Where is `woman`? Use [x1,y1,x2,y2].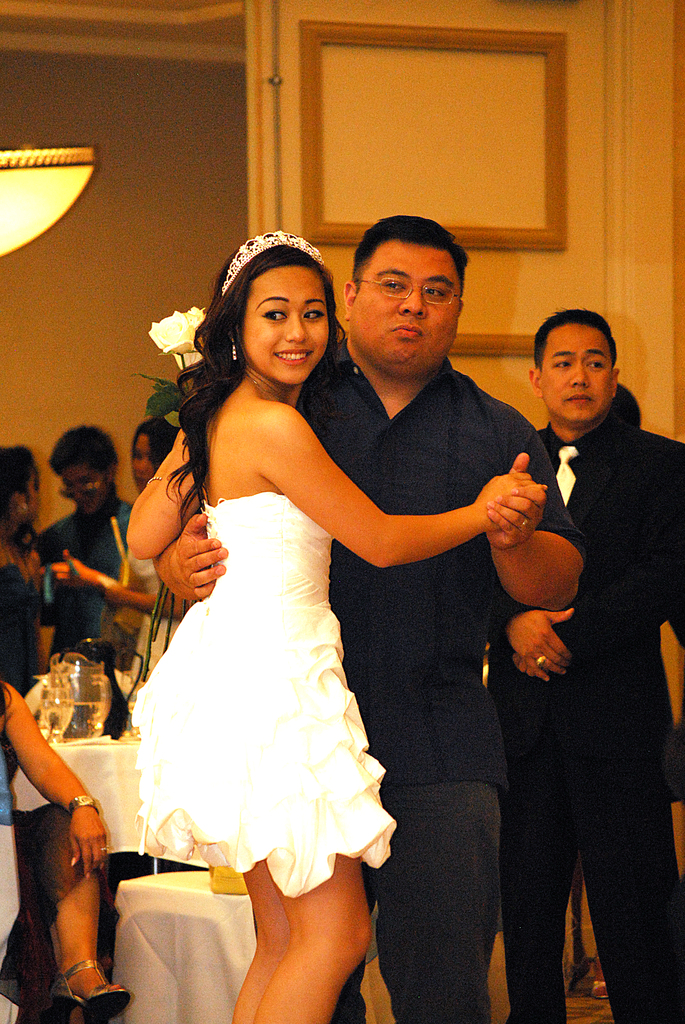
[44,420,192,685].
